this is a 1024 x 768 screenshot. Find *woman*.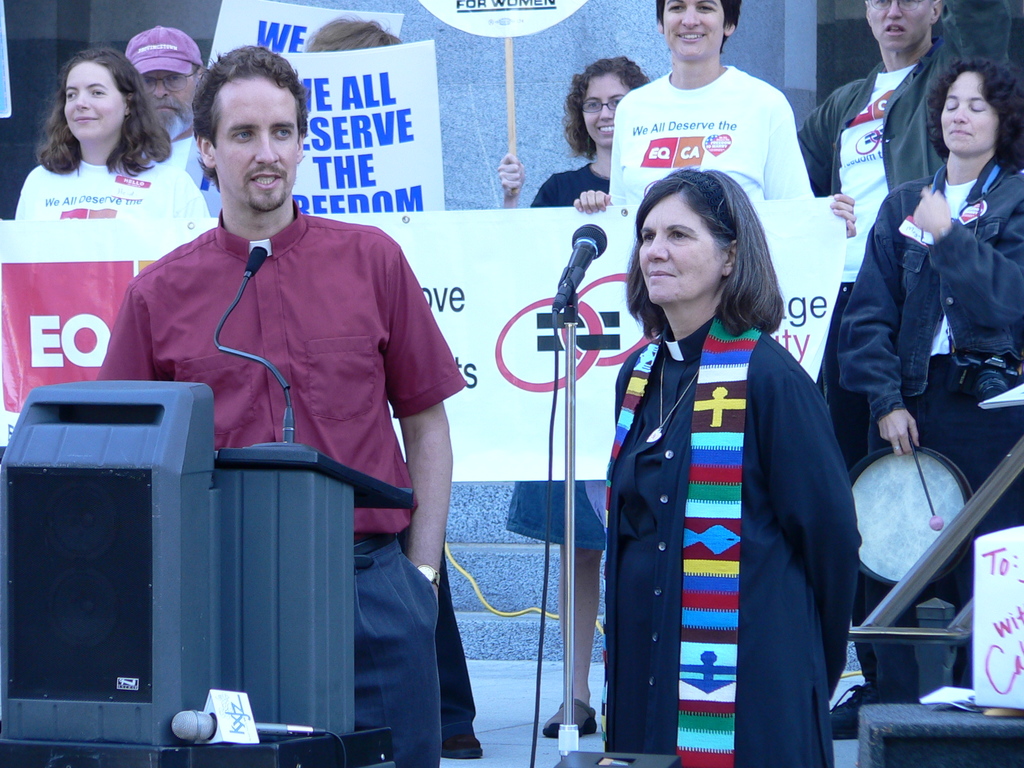
Bounding box: detection(502, 53, 659, 737).
